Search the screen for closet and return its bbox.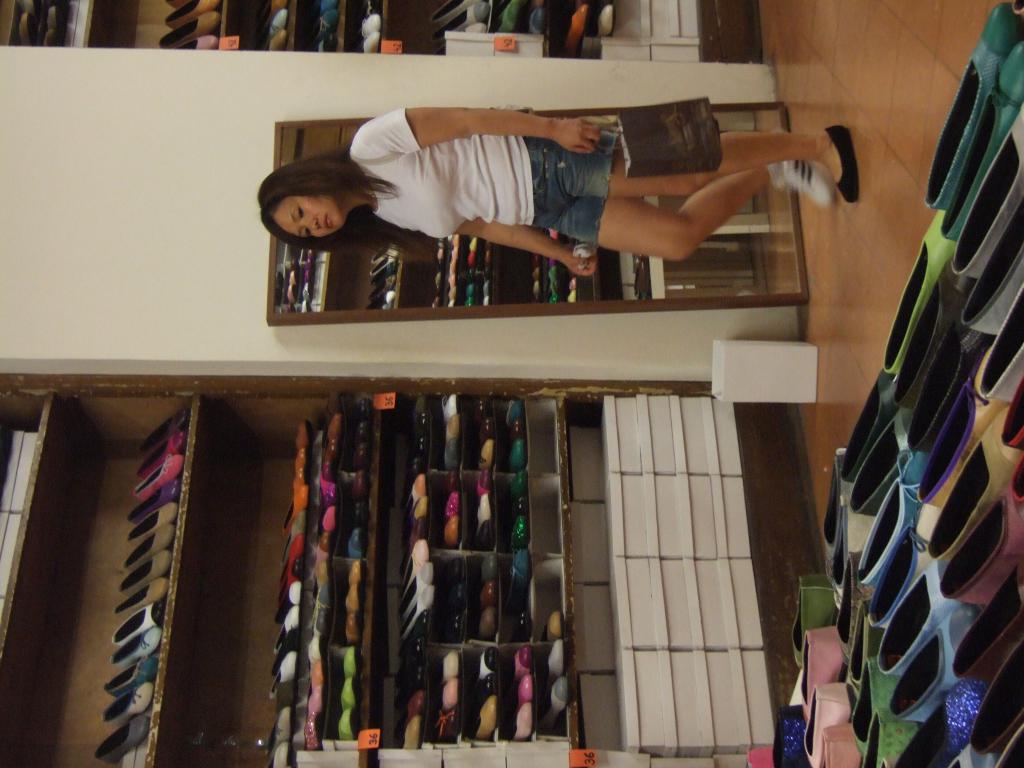
Found: {"left": 0, "top": 376, "right": 817, "bottom": 767}.
